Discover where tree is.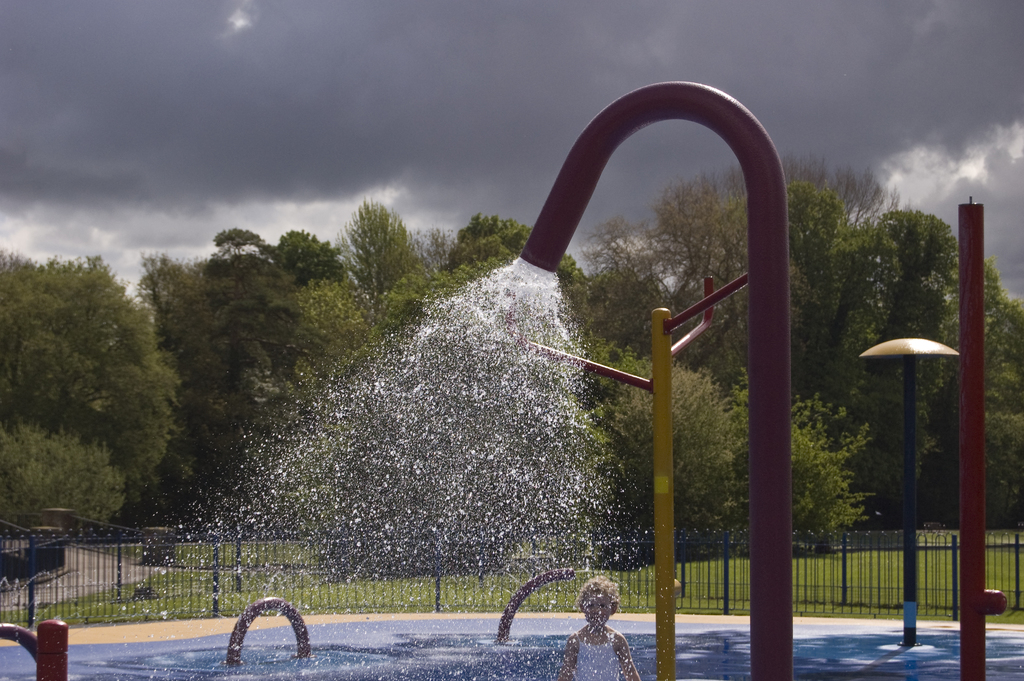
Discovered at rect(578, 336, 748, 553).
